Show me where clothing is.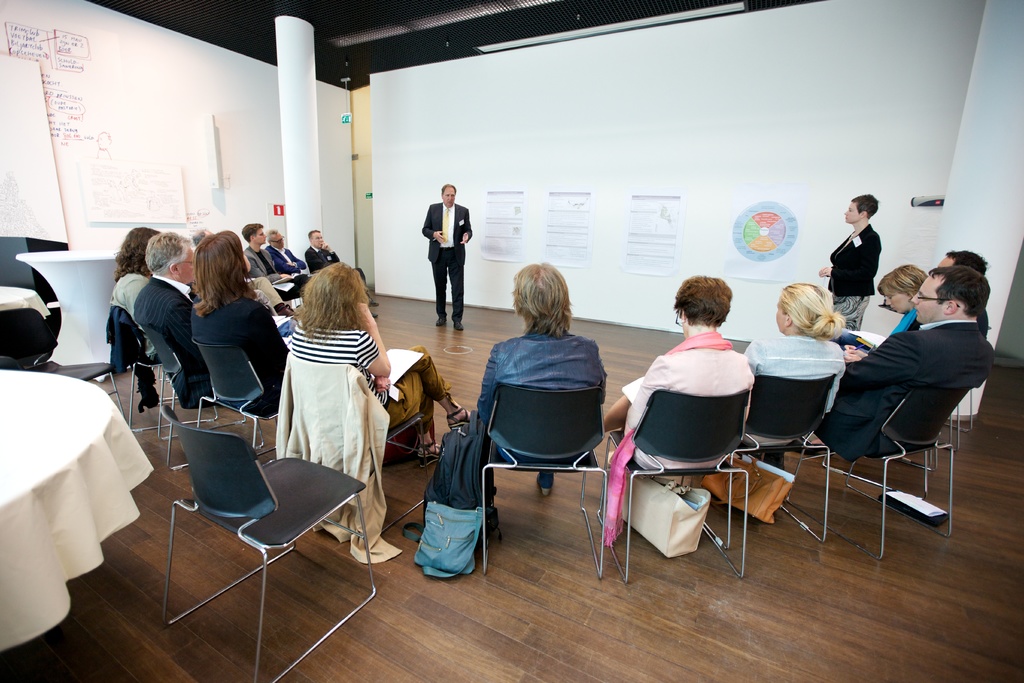
clothing is at x1=891, y1=306, x2=922, y2=333.
